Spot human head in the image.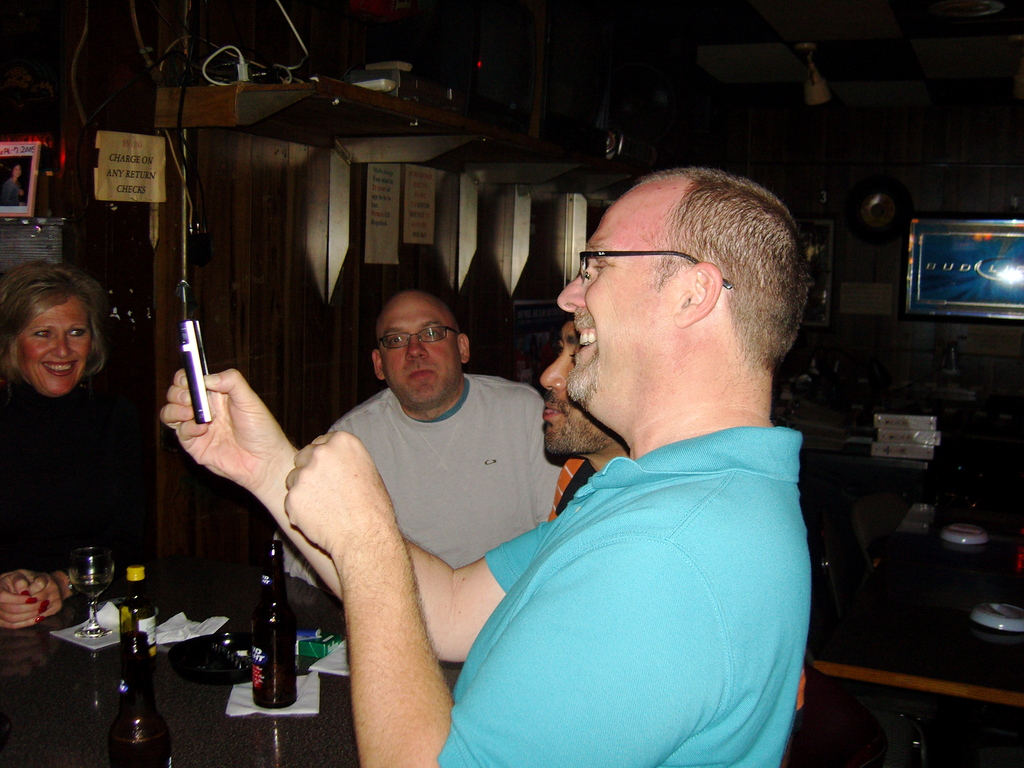
human head found at 538,319,614,460.
